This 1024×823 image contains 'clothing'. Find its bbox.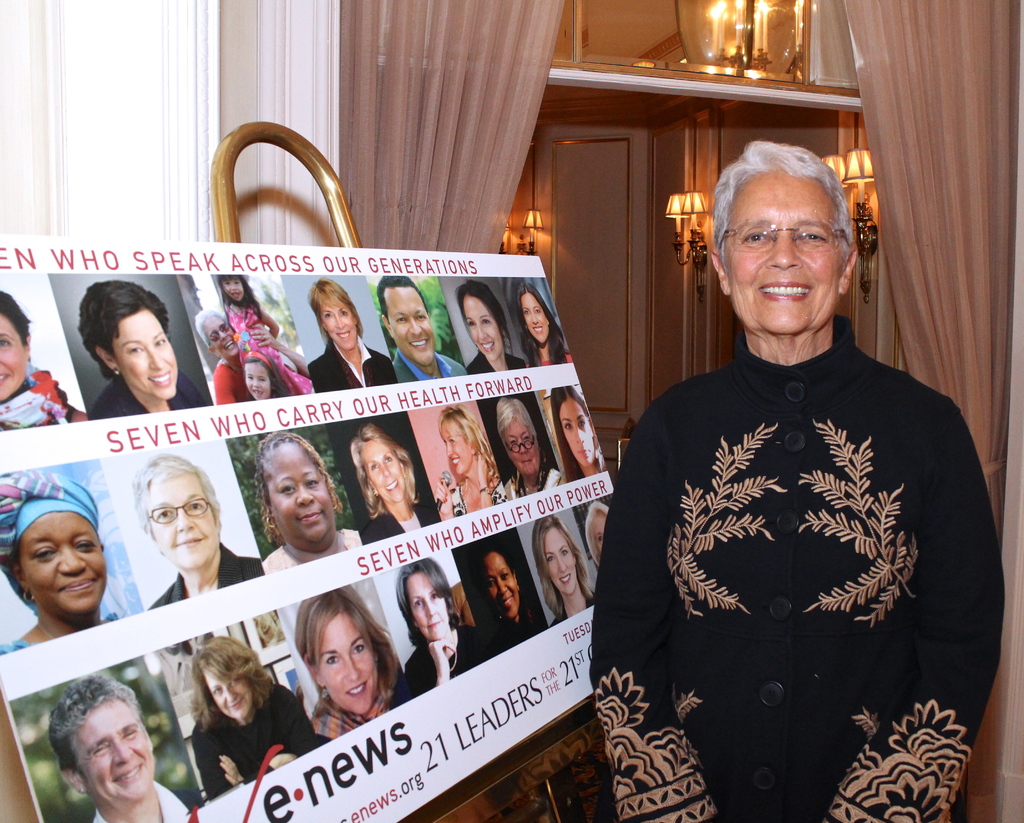
bbox=[591, 310, 1007, 822].
